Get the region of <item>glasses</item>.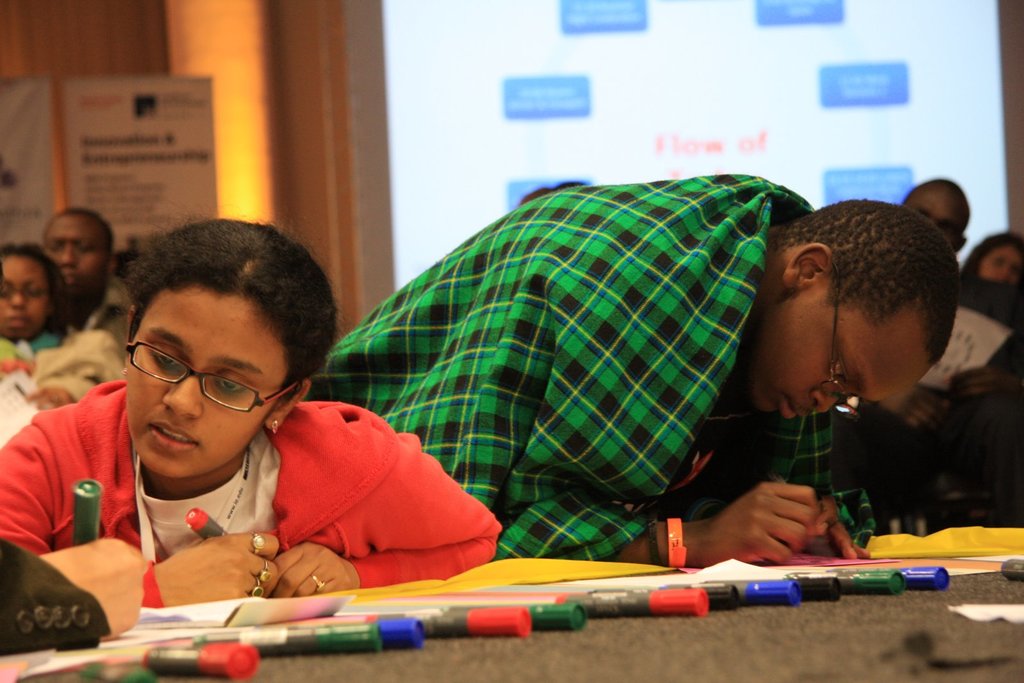
crop(814, 259, 875, 422).
